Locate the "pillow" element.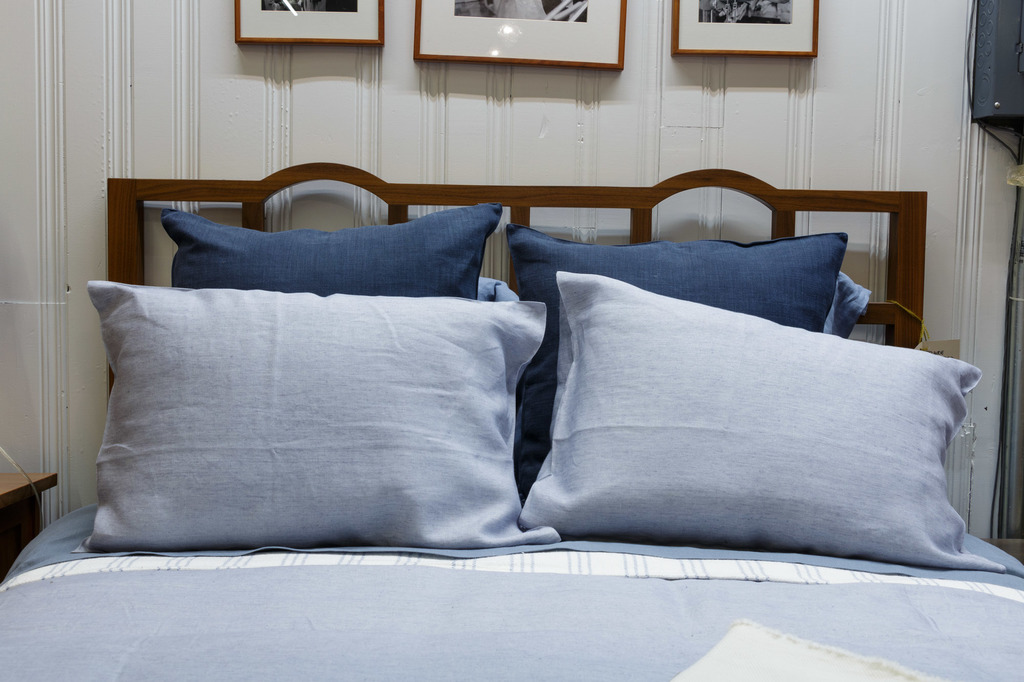
Element bbox: x1=67, y1=282, x2=556, y2=549.
